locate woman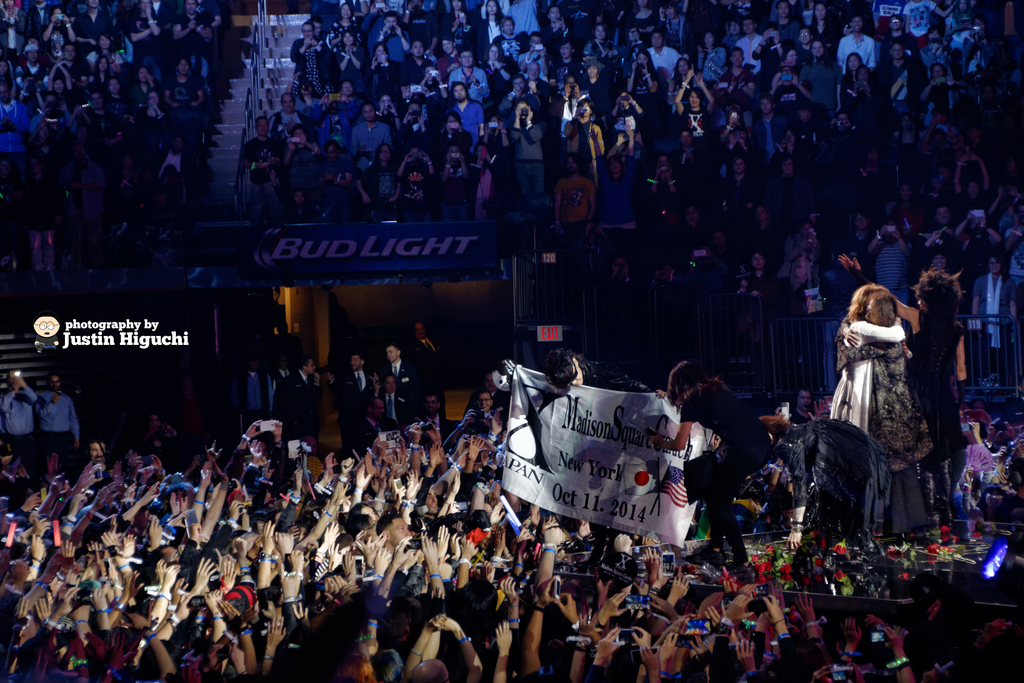
box(643, 151, 680, 201)
